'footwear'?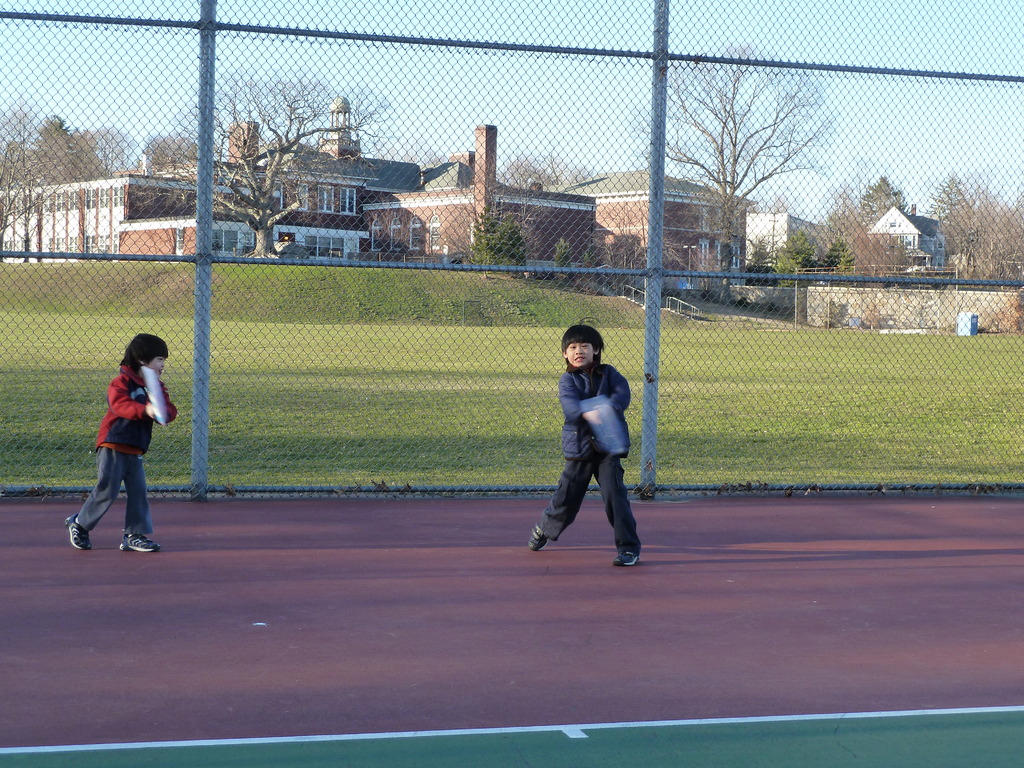
bbox=[67, 513, 92, 552]
